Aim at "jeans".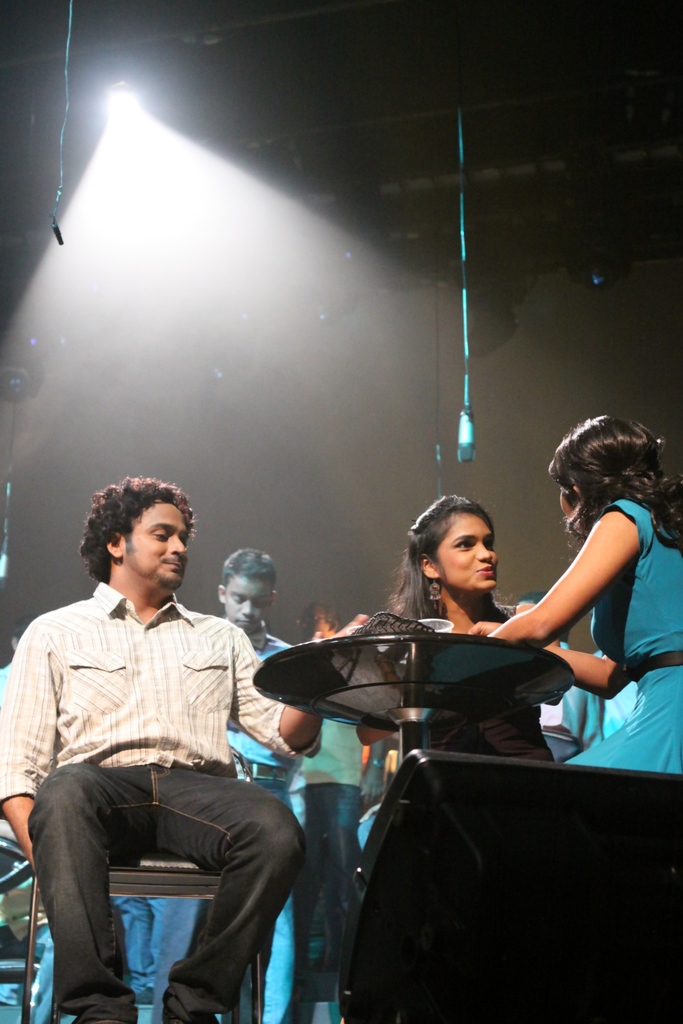
Aimed at rect(297, 792, 365, 998).
